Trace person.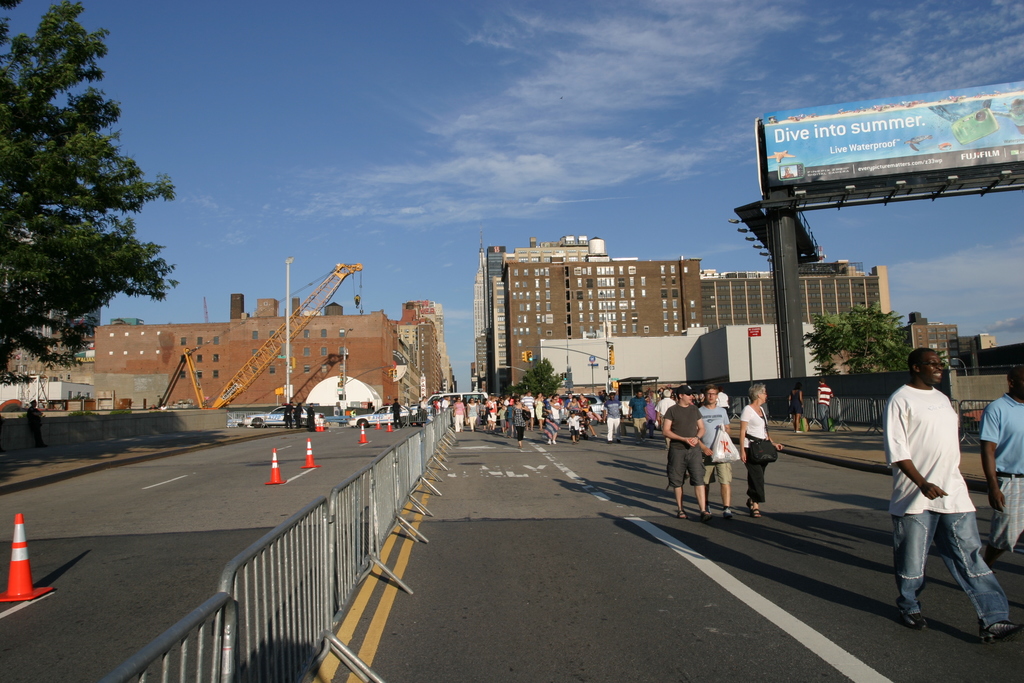
Traced to bbox=(282, 401, 292, 426).
